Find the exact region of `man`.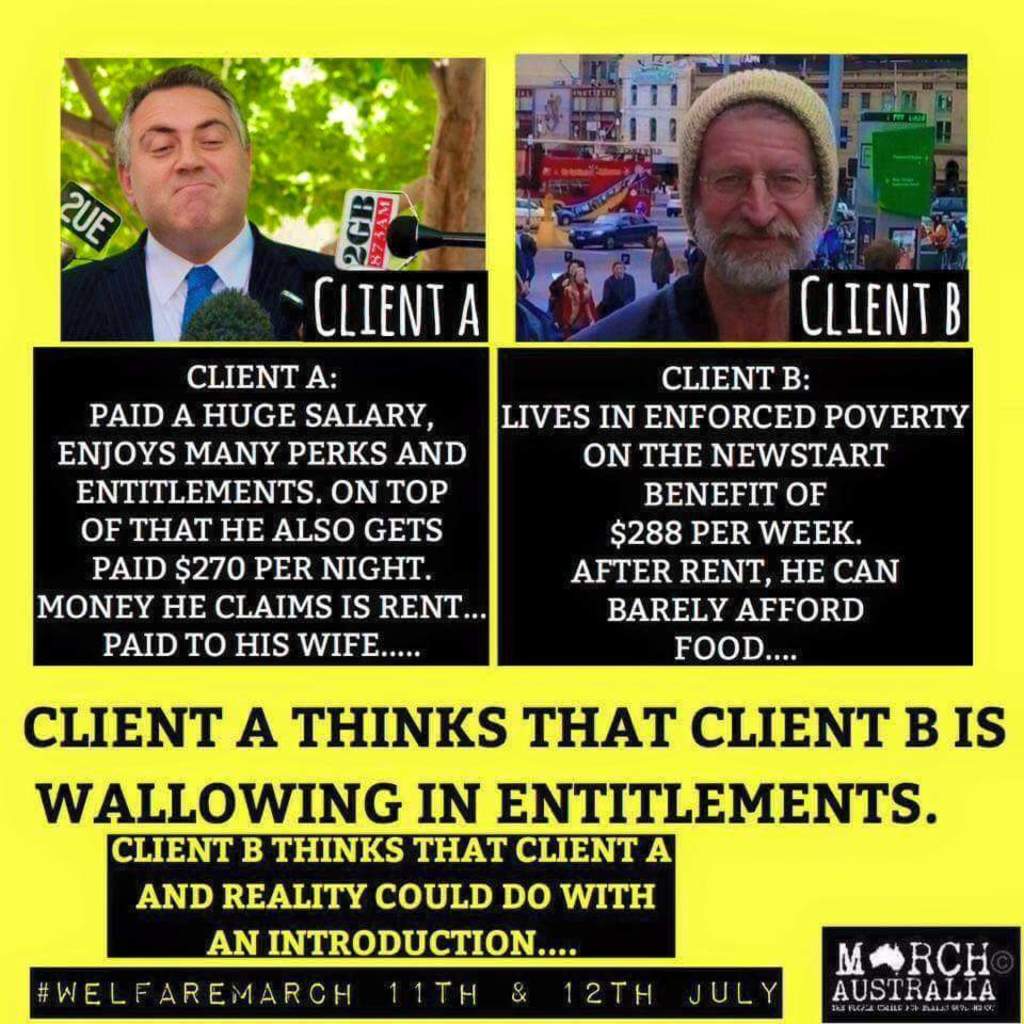
Exact region: [565,69,841,343].
